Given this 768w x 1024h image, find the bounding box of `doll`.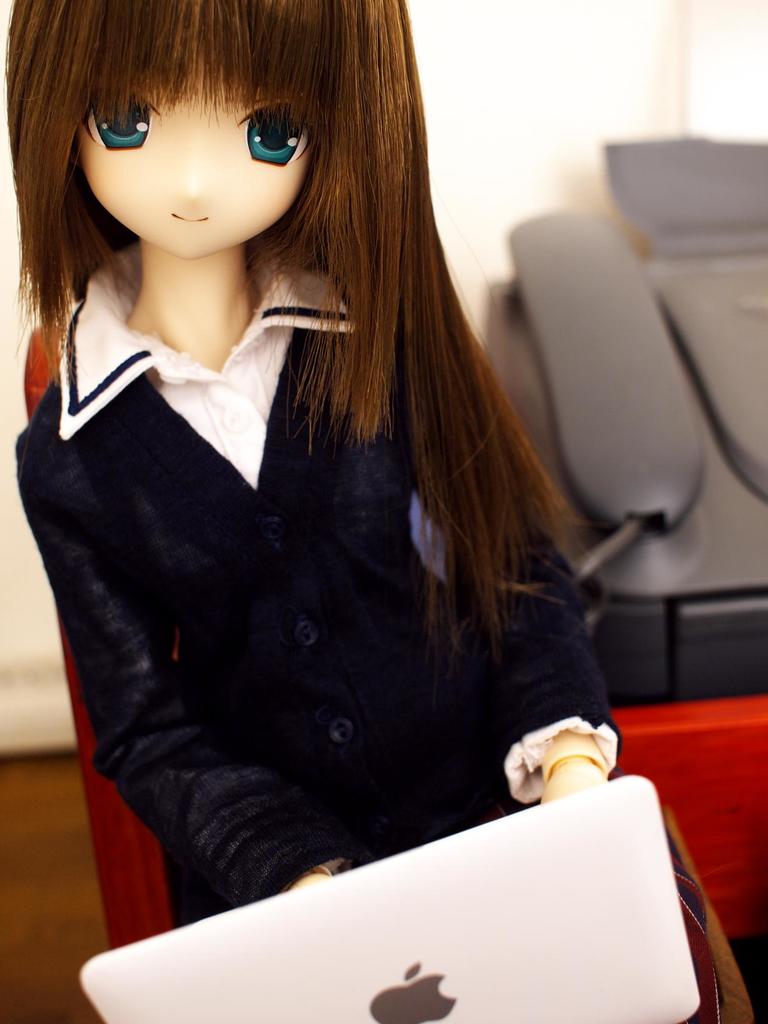
<region>3, 0, 615, 985</region>.
